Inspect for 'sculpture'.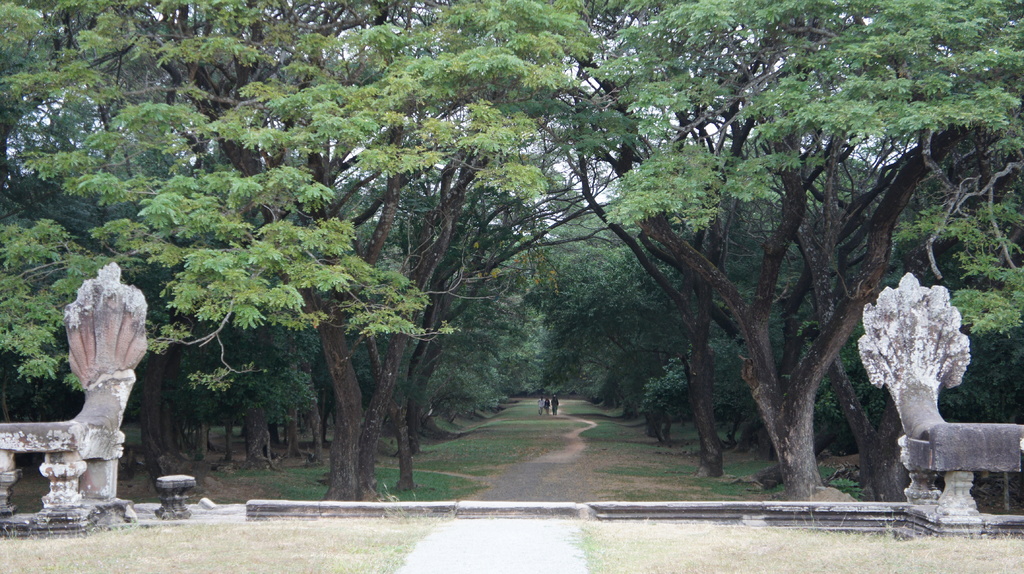
Inspection: <box>47,260,150,436</box>.
